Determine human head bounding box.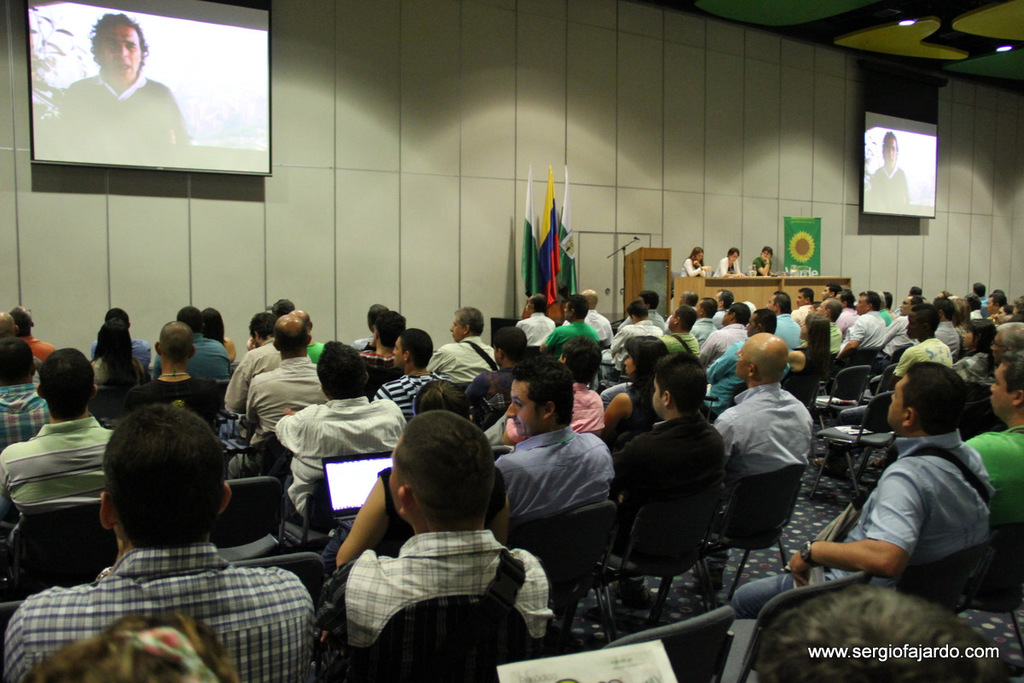
Determined: [492,323,530,366].
